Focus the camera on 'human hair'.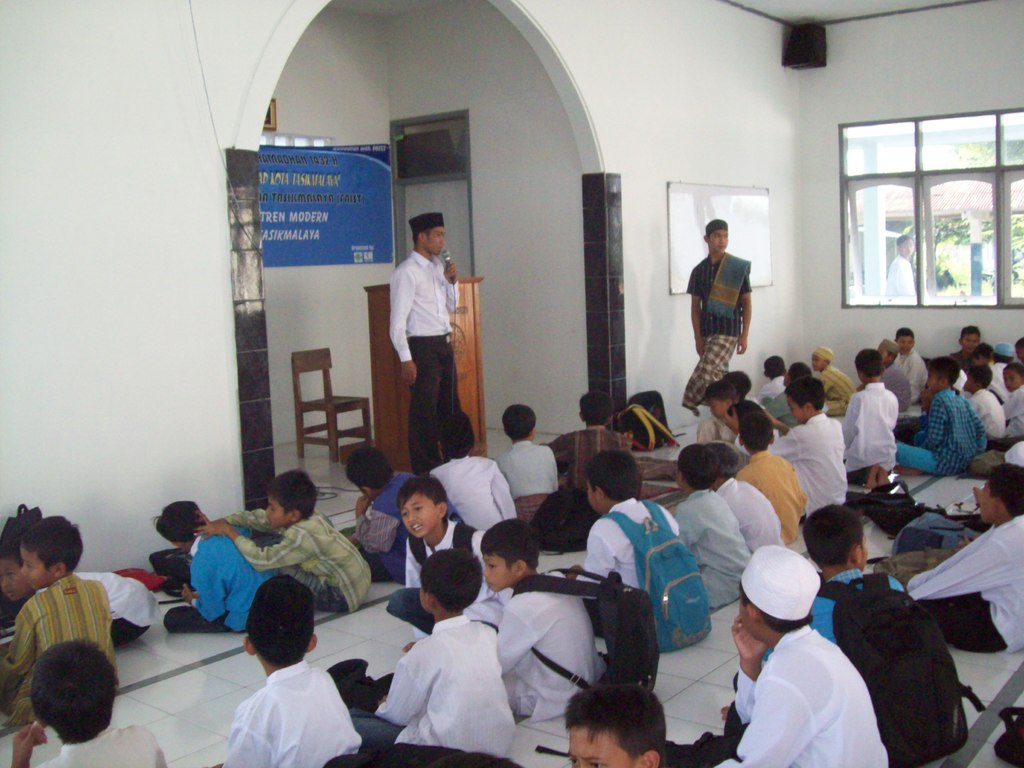
Focus region: 976:341:995:362.
